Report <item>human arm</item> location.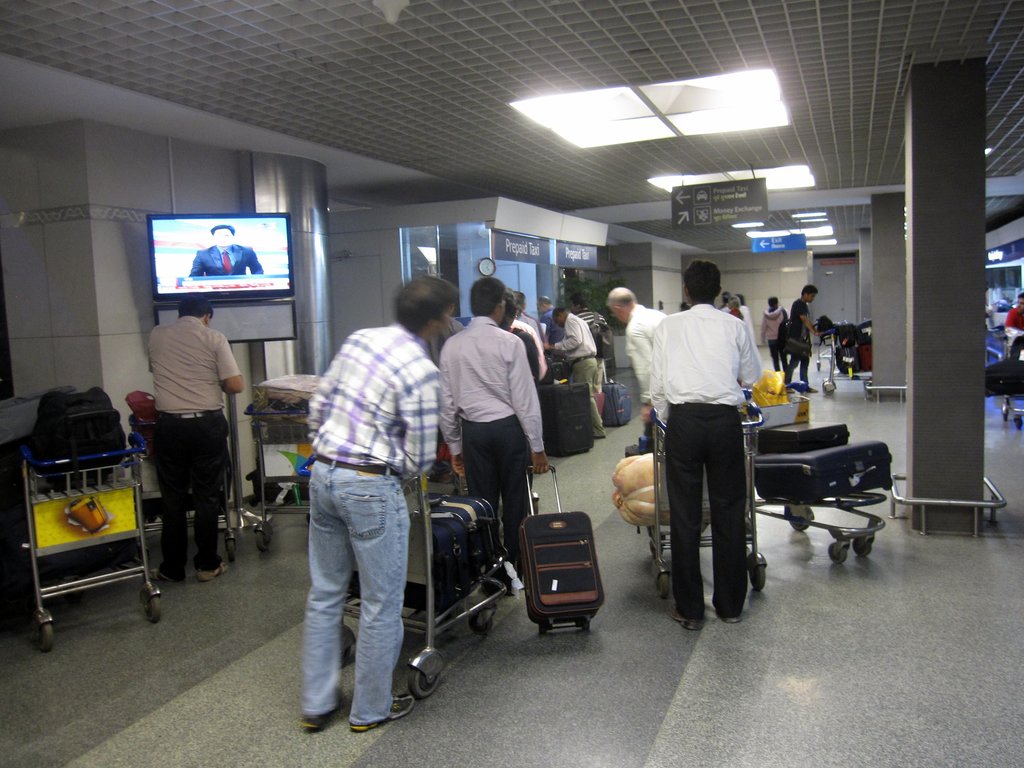
Report: <box>429,333,468,483</box>.
